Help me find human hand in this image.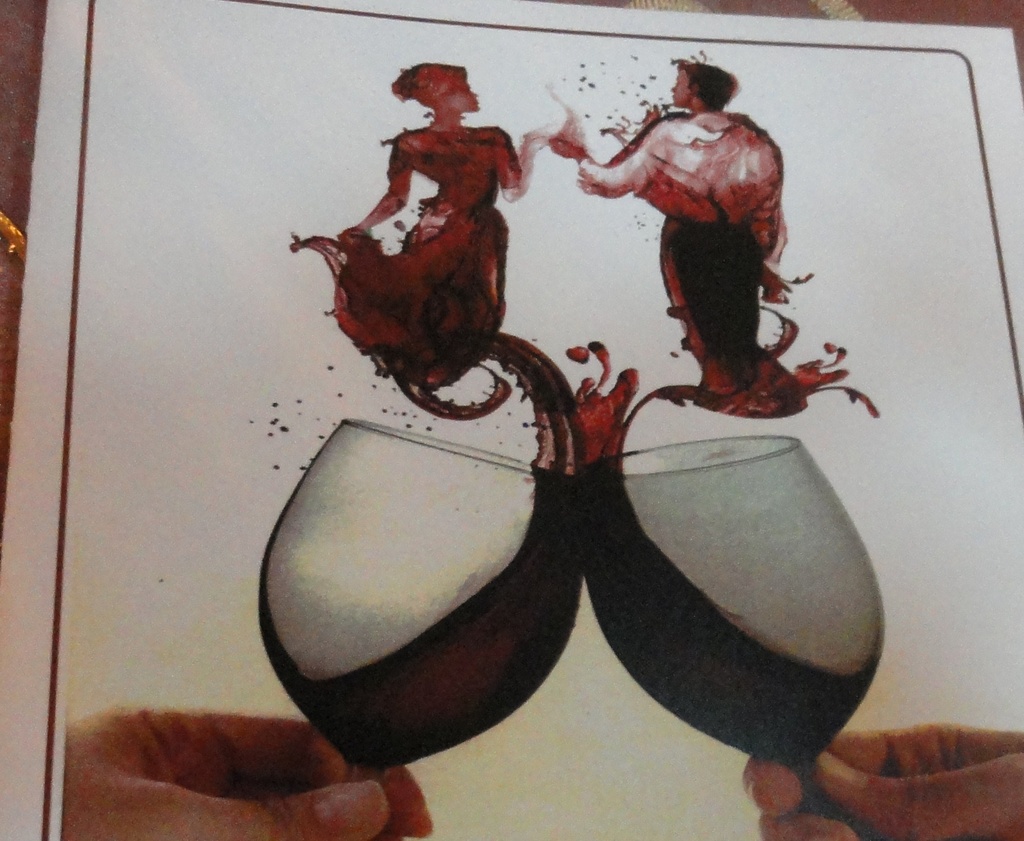
Found it: 741,719,1023,840.
